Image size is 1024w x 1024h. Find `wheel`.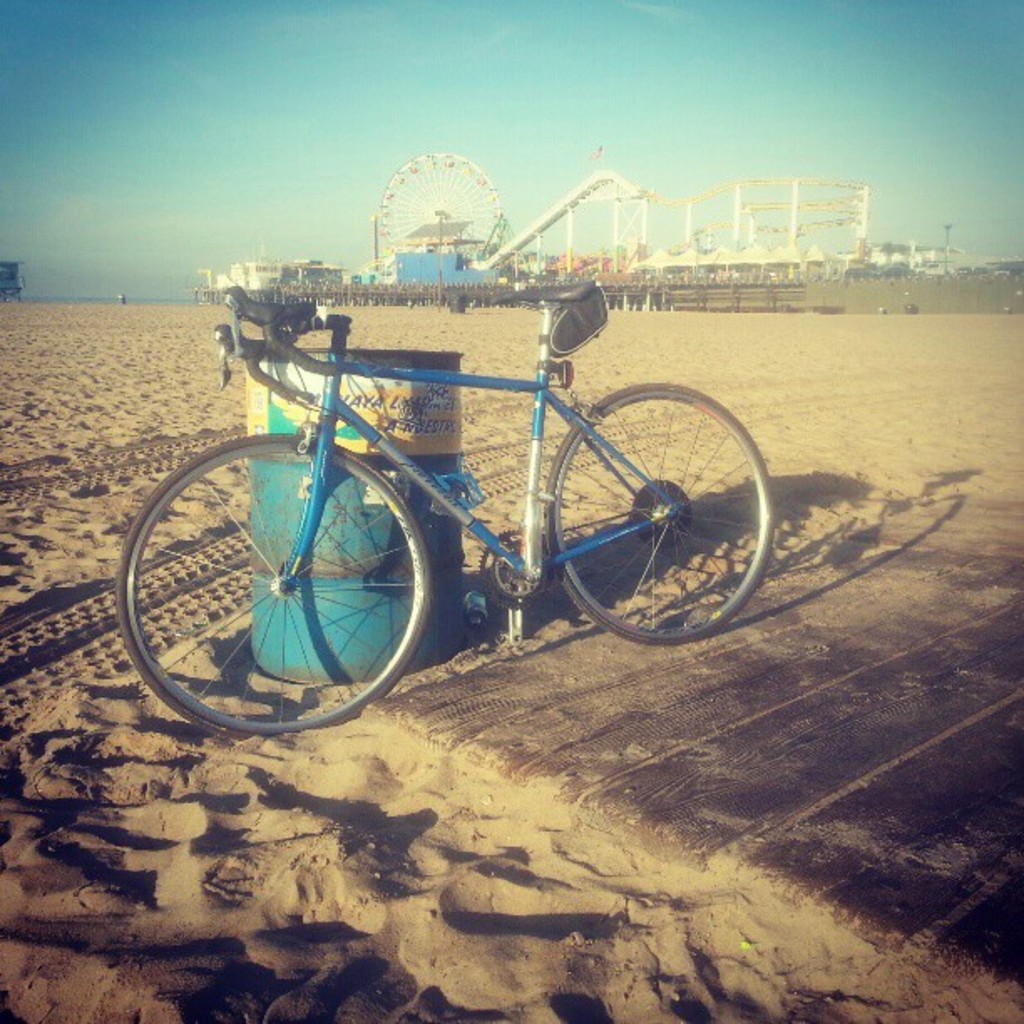
{"x1": 373, "y1": 149, "x2": 492, "y2": 261}.
